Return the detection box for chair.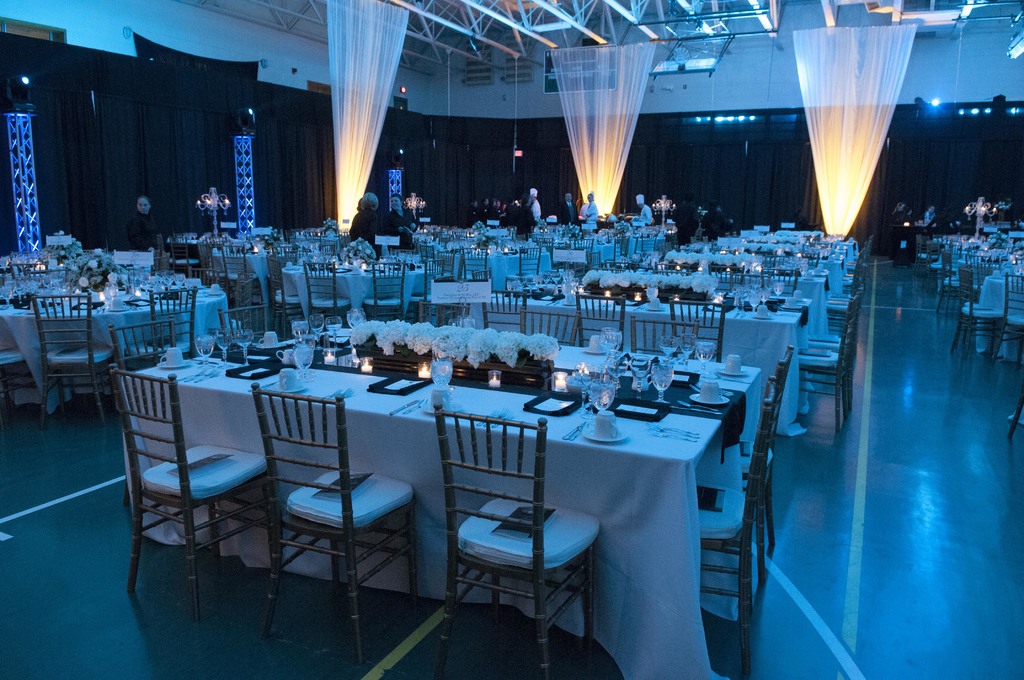
x1=795, y1=281, x2=860, y2=435.
